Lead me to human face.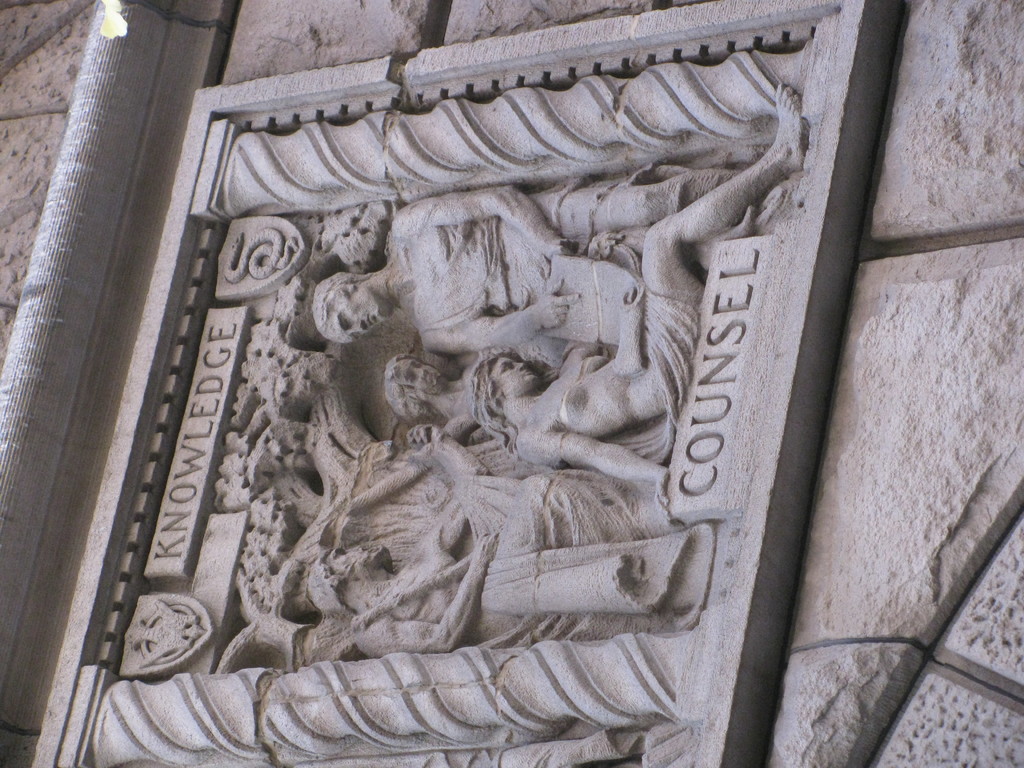
Lead to 397 355 445 390.
